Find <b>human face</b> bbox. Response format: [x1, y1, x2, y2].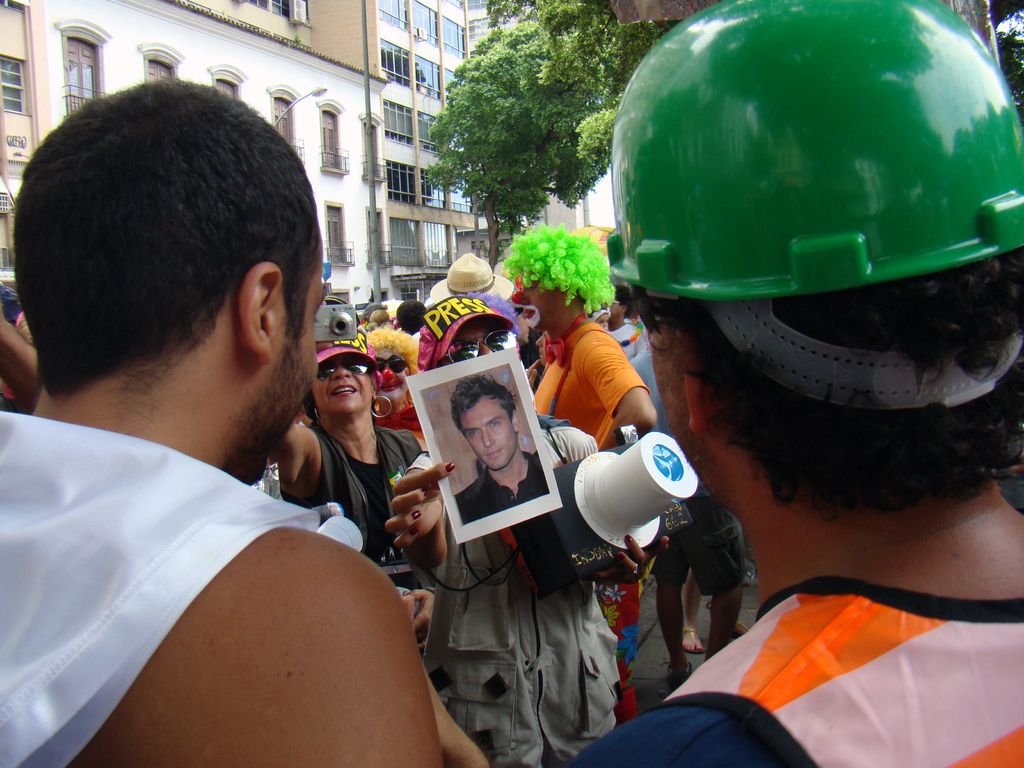
[609, 298, 623, 317].
